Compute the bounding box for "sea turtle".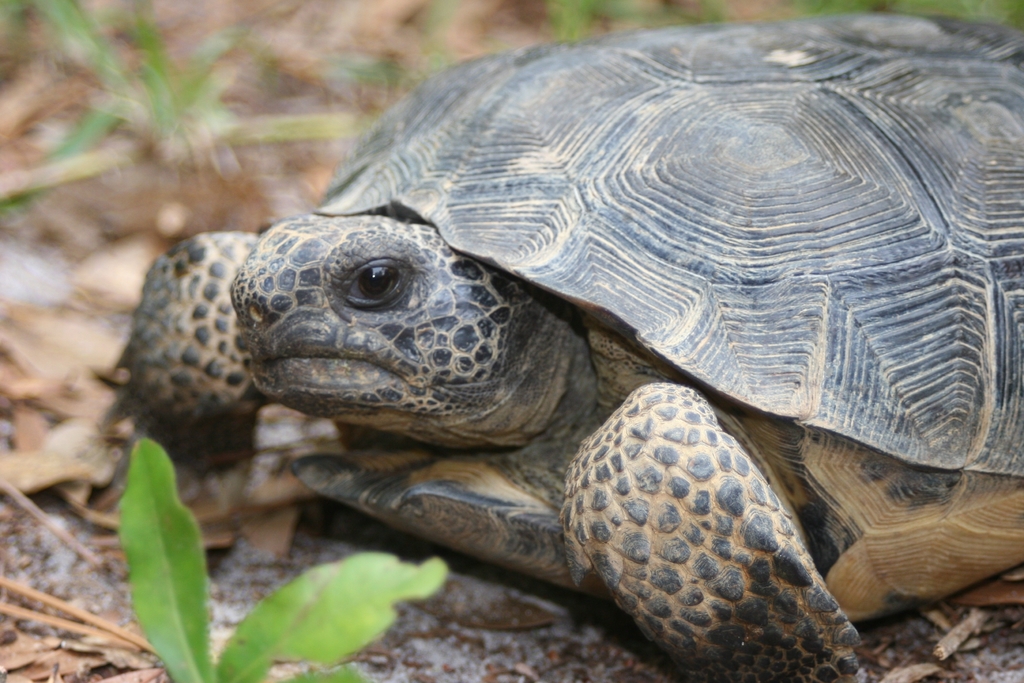
[129,26,1023,673].
